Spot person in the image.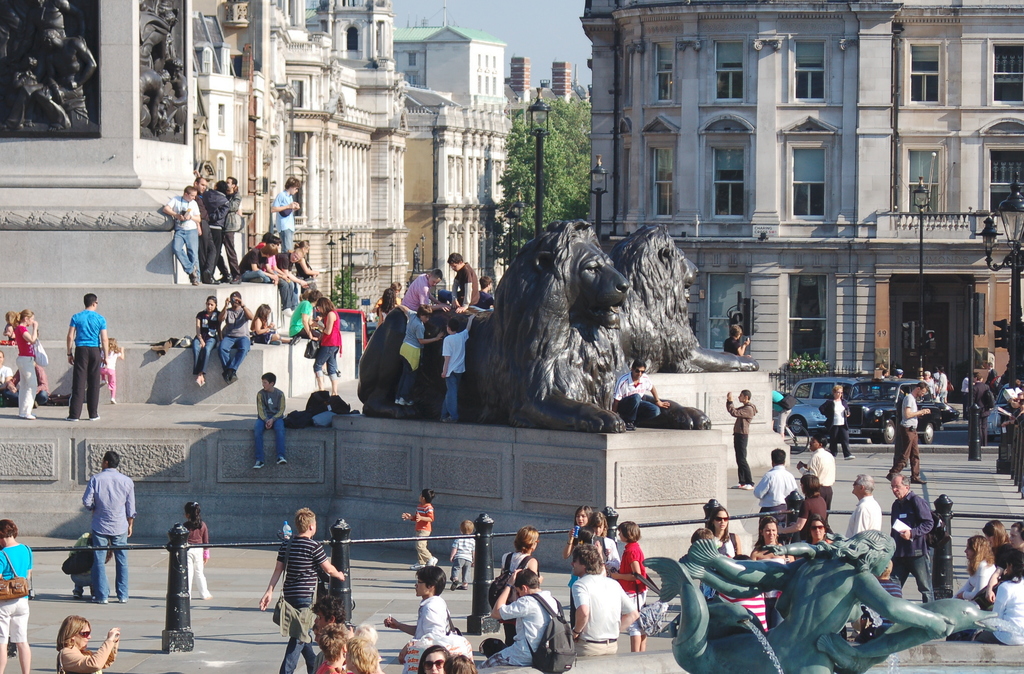
person found at 419:642:461:673.
